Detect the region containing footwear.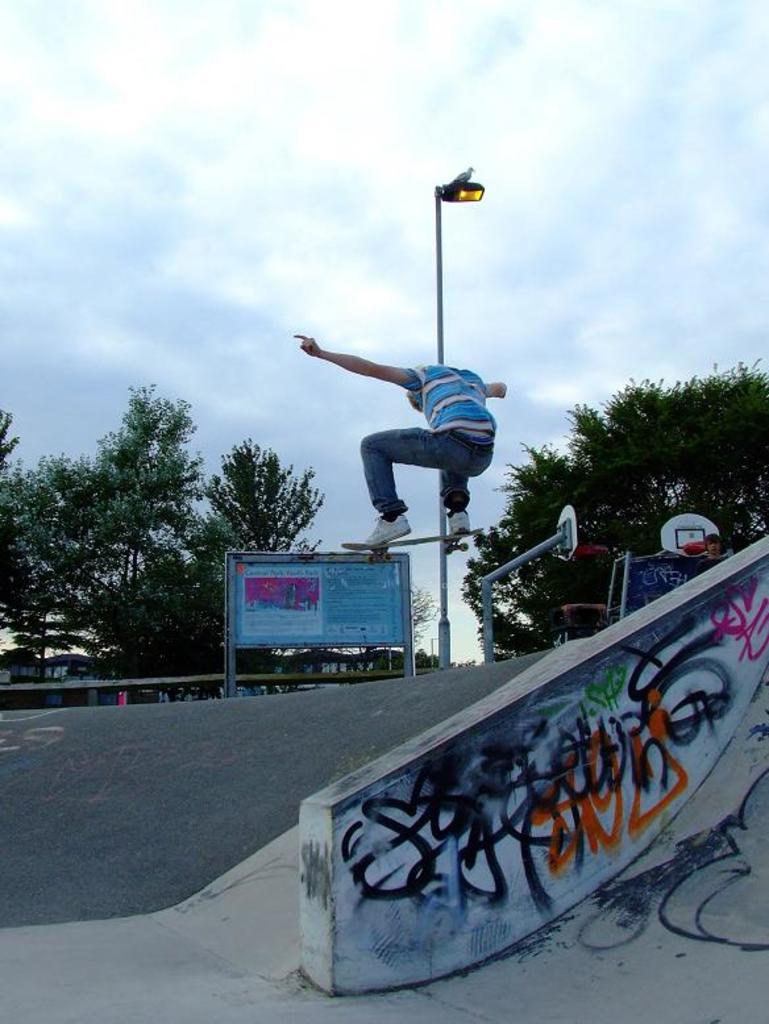
445:508:478:533.
